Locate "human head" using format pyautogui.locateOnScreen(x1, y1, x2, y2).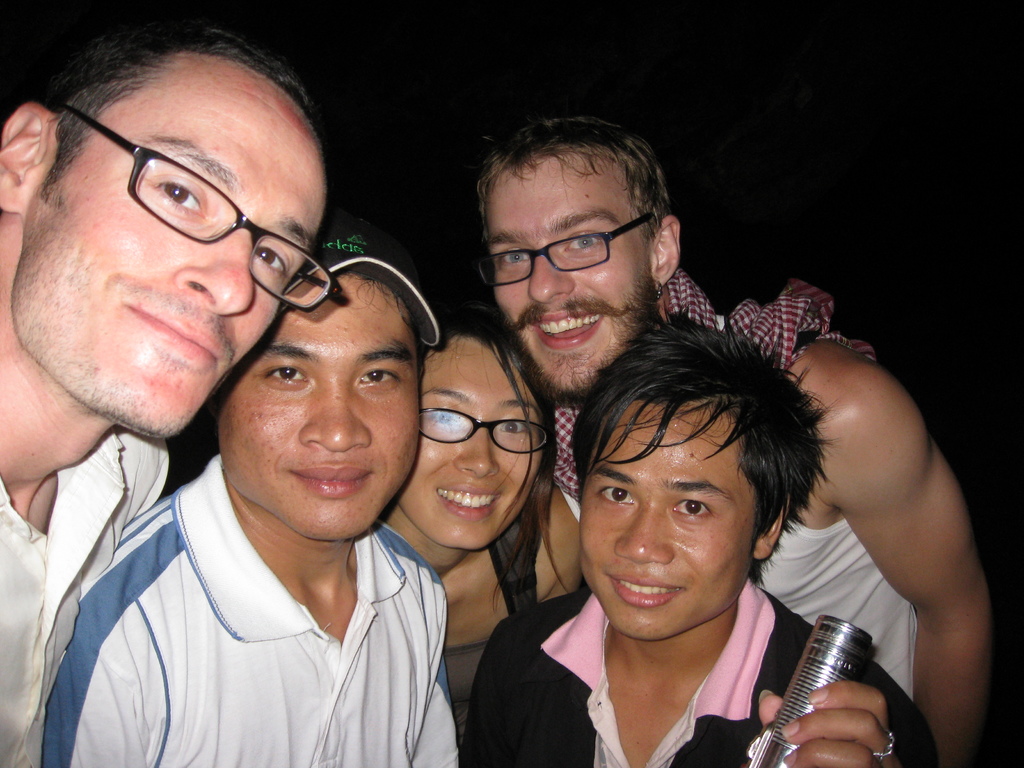
pyautogui.locateOnScreen(558, 294, 828, 637).
